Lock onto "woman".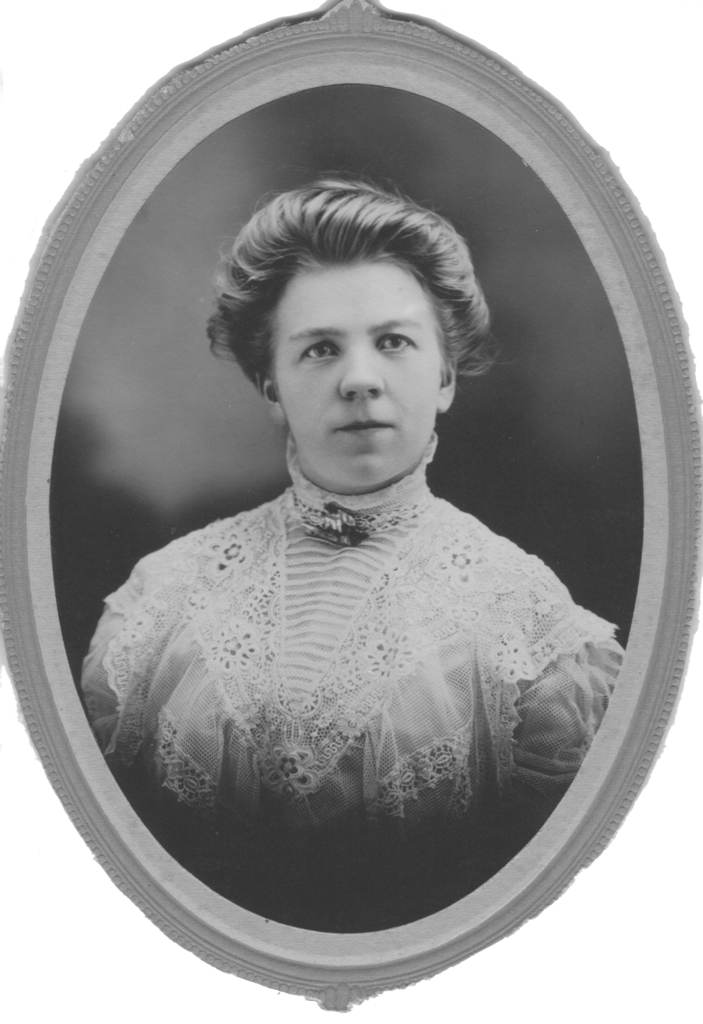
Locked: x1=81, y1=92, x2=626, y2=948.
